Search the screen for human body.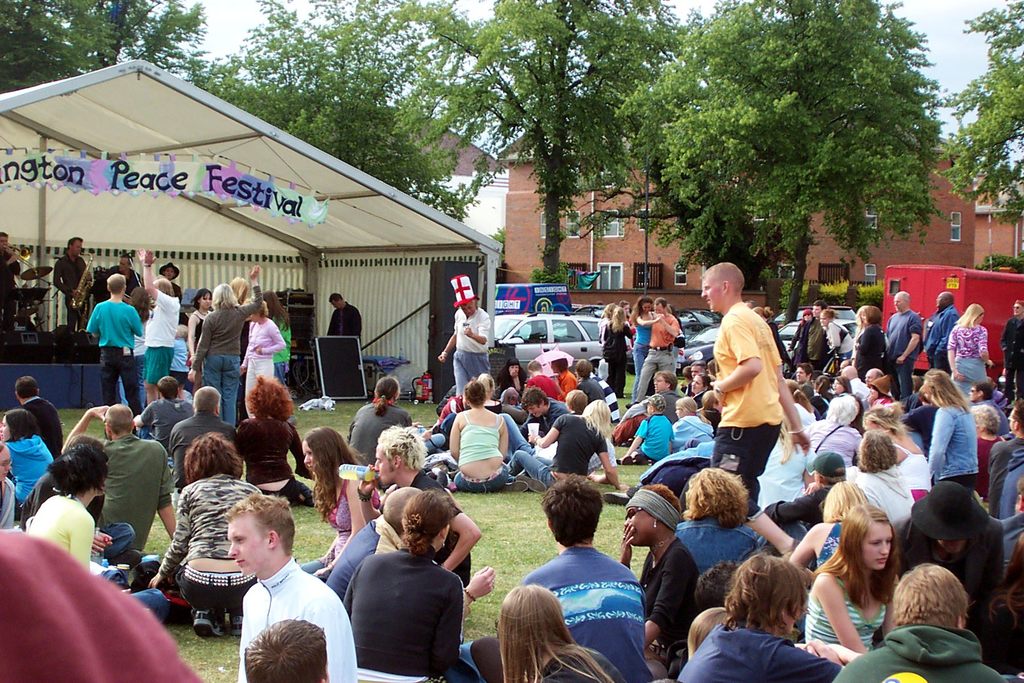
Found at [x1=436, y1=411, x2=554, y2=509].
